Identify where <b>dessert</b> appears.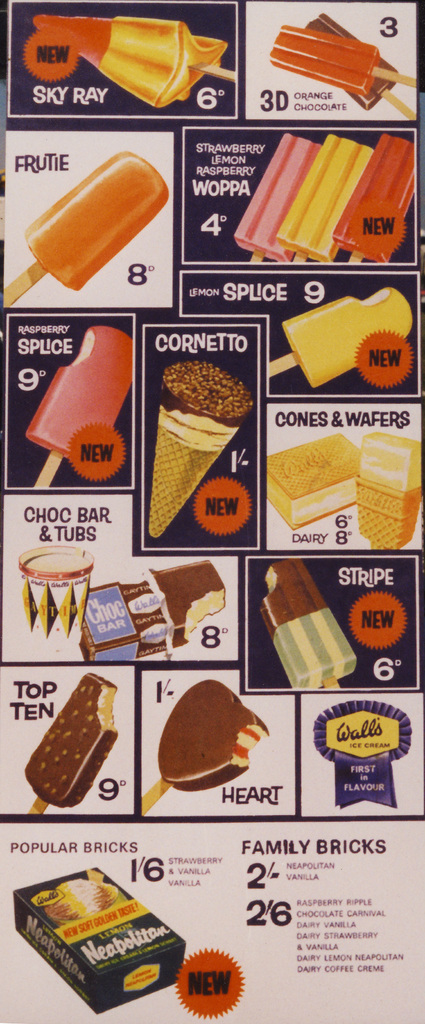
Appears at (290,8,396,106).
